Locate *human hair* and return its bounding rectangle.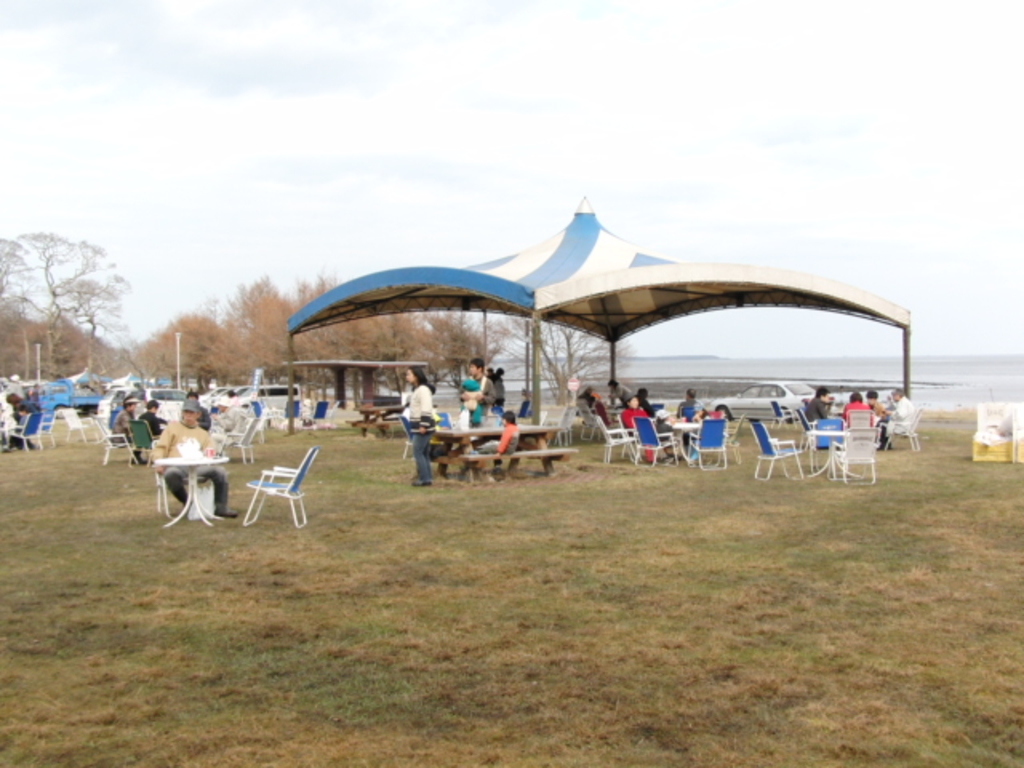
(left=866, top=392, right=877, bottom=398).
